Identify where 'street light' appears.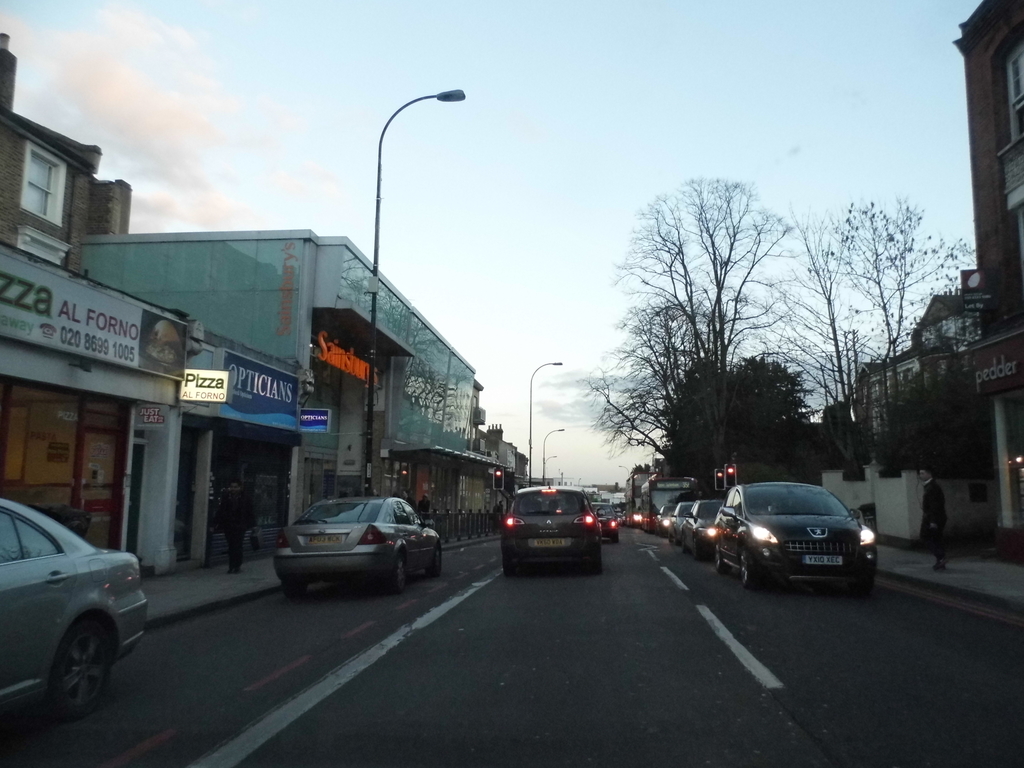
Appears at bbox=(317, 52, 502, 426).
